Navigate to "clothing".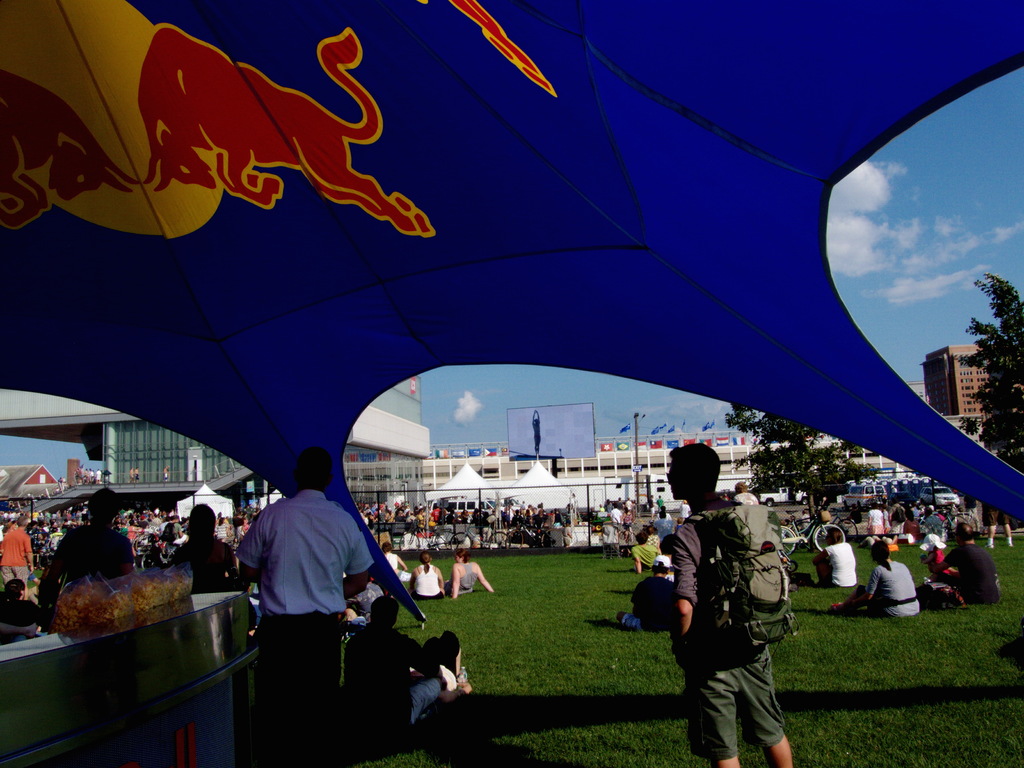
Navigation target: bbox(922, 515, 941, 528).
